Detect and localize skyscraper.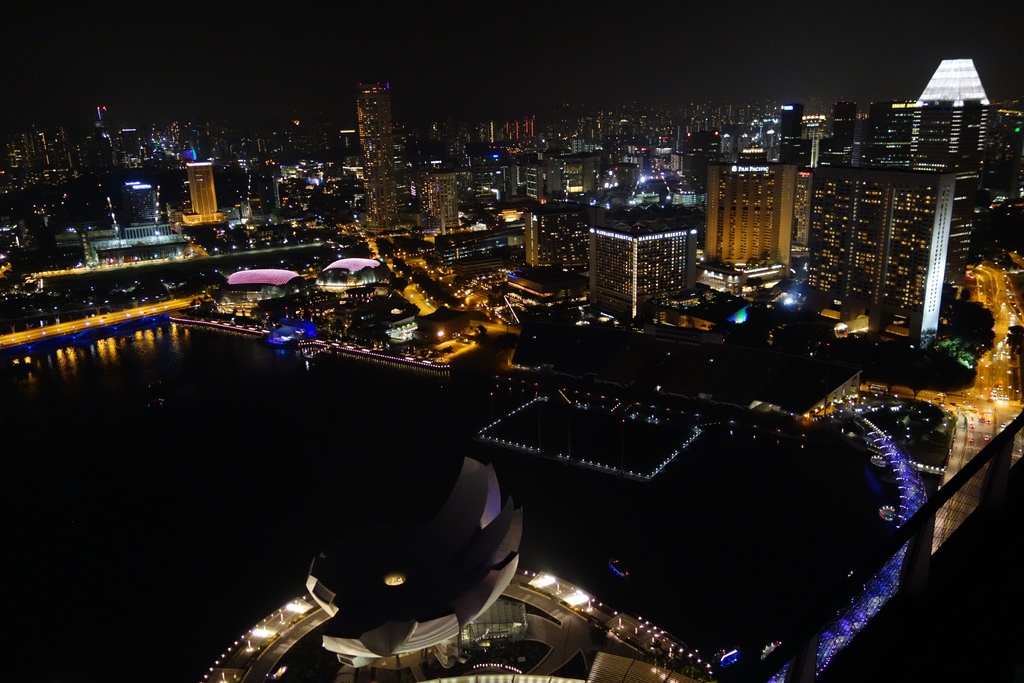
Localized at {"left": 590, "top": 219, "right": 700, "bottom": 323}.
